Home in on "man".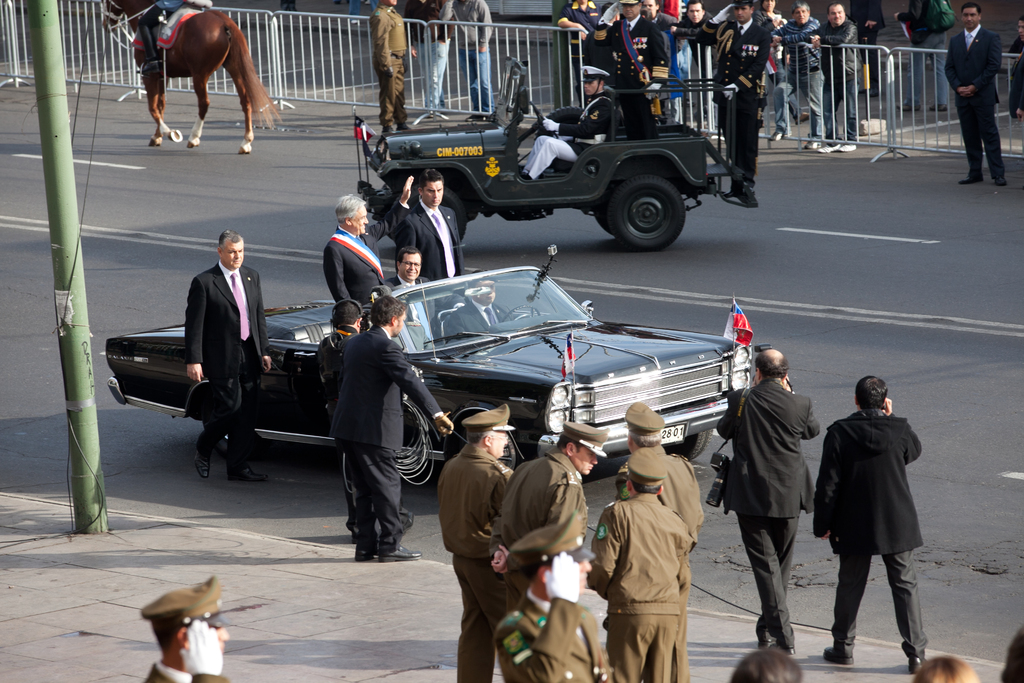
Homed in at BBox(492, 418, 604, 566).
